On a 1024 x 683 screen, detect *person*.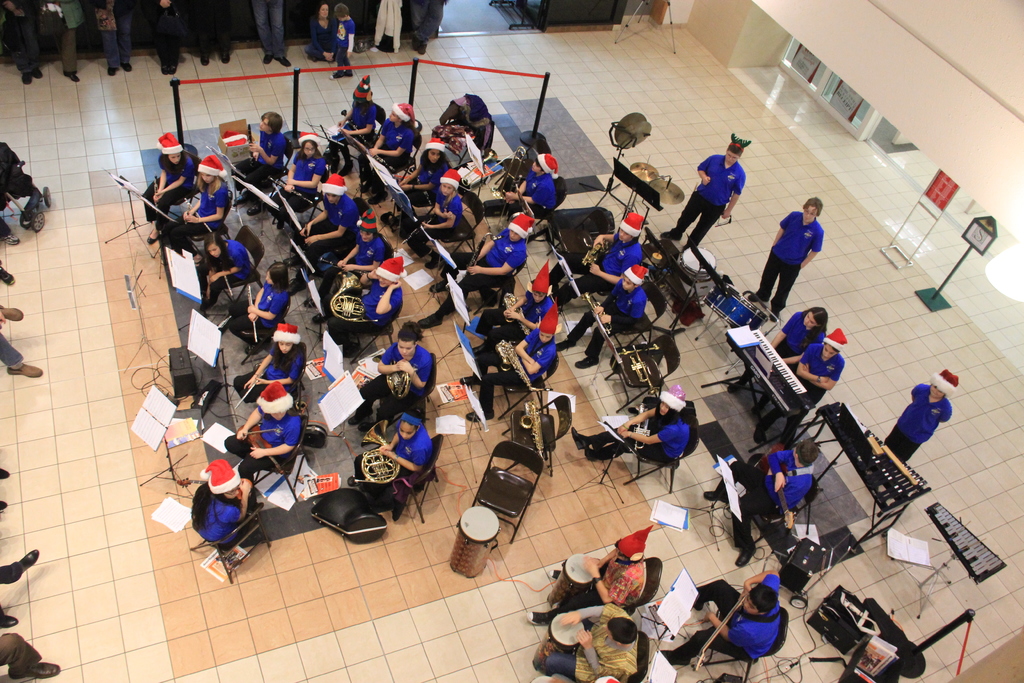
select_region(0, 0, 42, 85).
